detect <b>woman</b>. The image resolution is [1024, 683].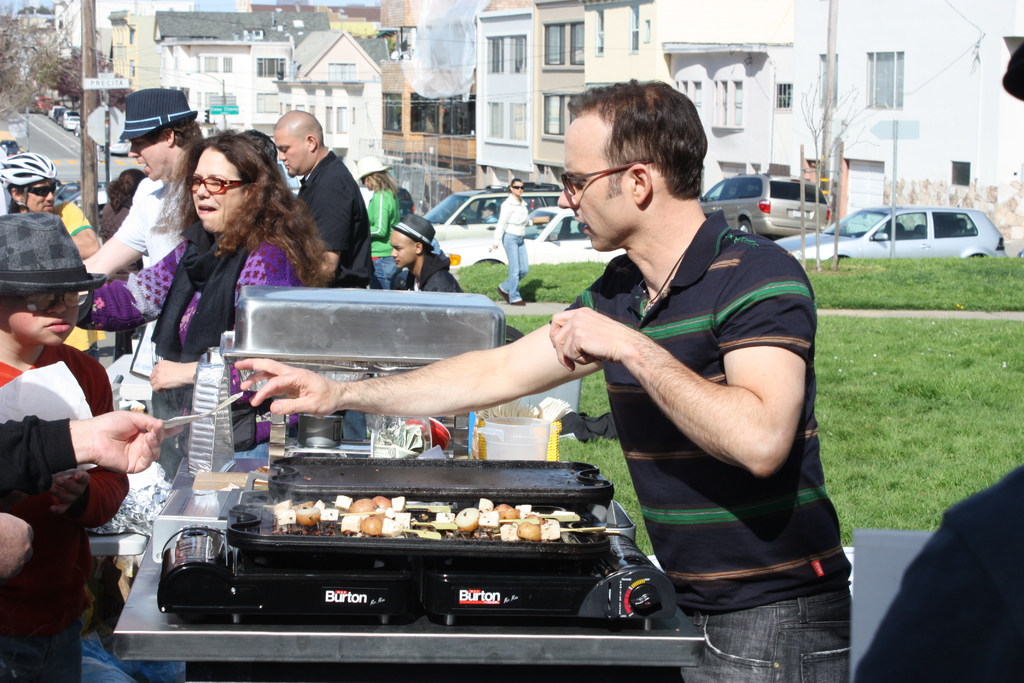
x1=100, y1=166, x2=146, y2=284.
